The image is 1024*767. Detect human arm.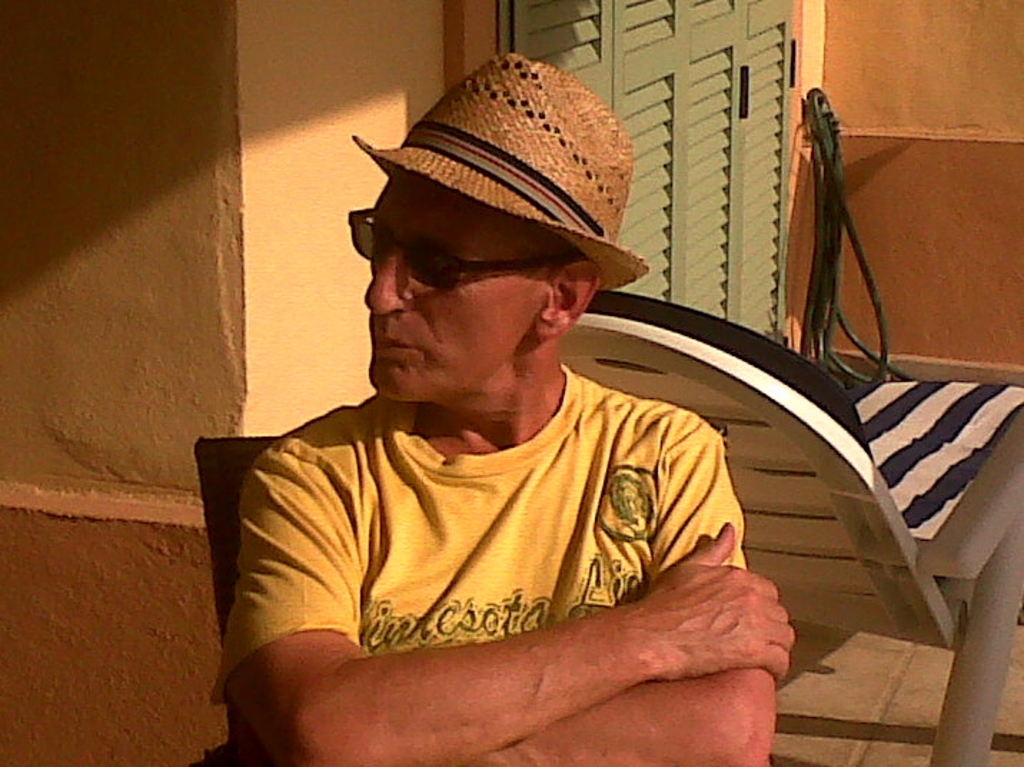
Detection: [468,414,775,766].
